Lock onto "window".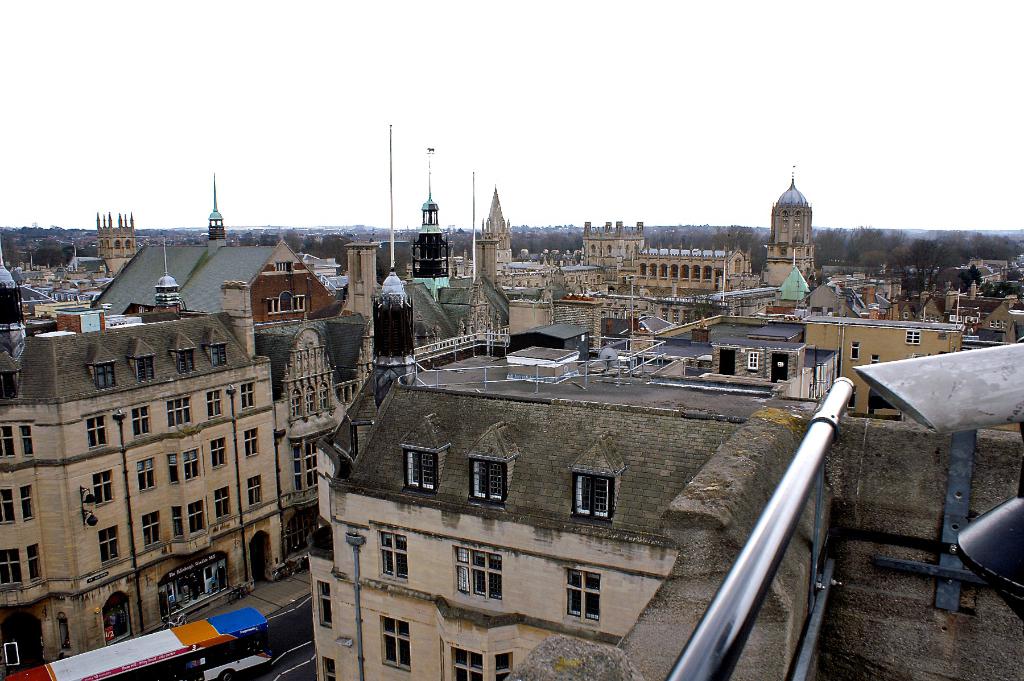
Locked: [x1=991, y1=319, x2=1007, y2=328].
